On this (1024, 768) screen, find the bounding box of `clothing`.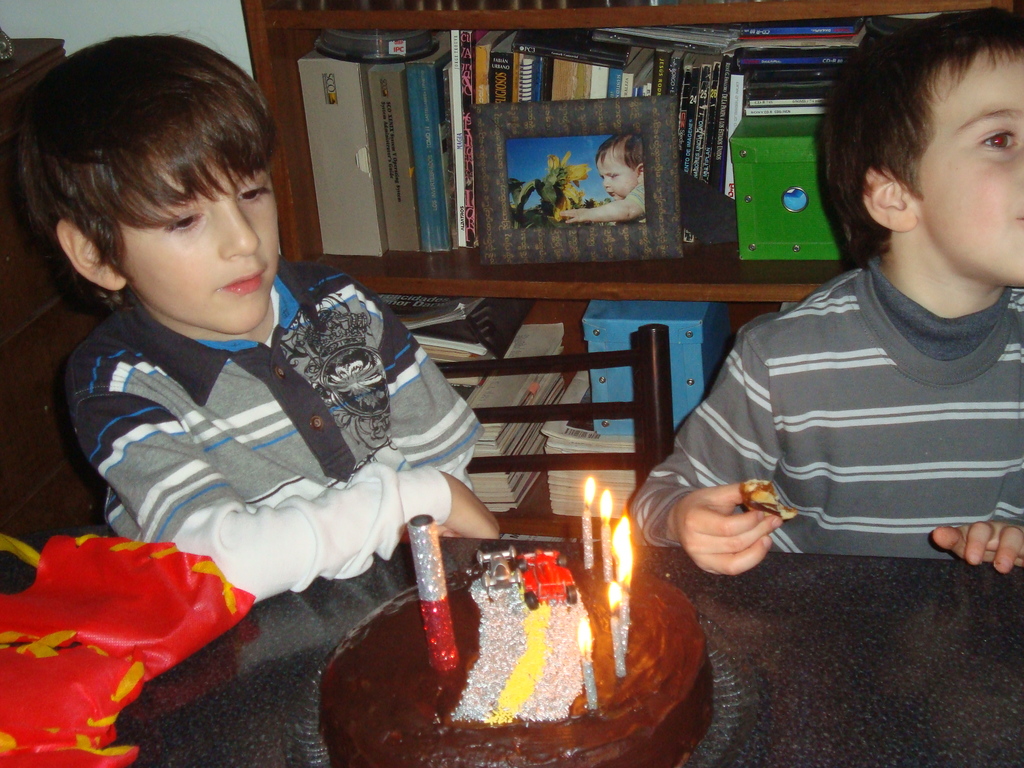
Bounding box: crop(669, 181, 1023, 605).
